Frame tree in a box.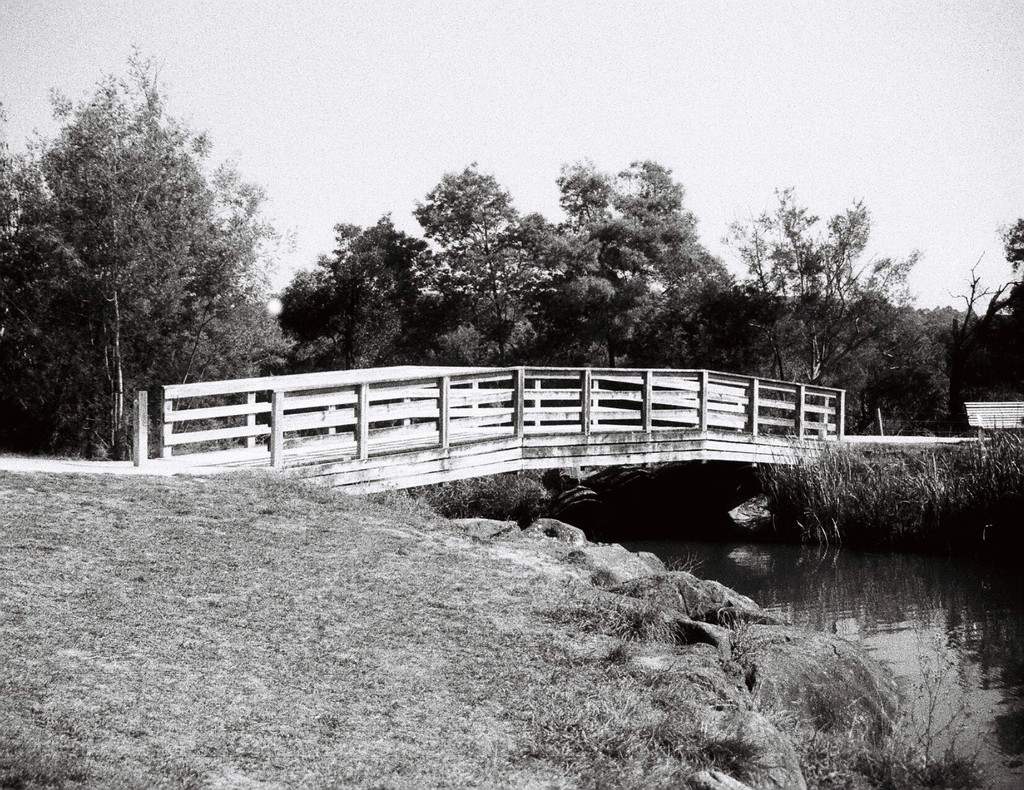
l=949, t=249, r=1002, b=358.
